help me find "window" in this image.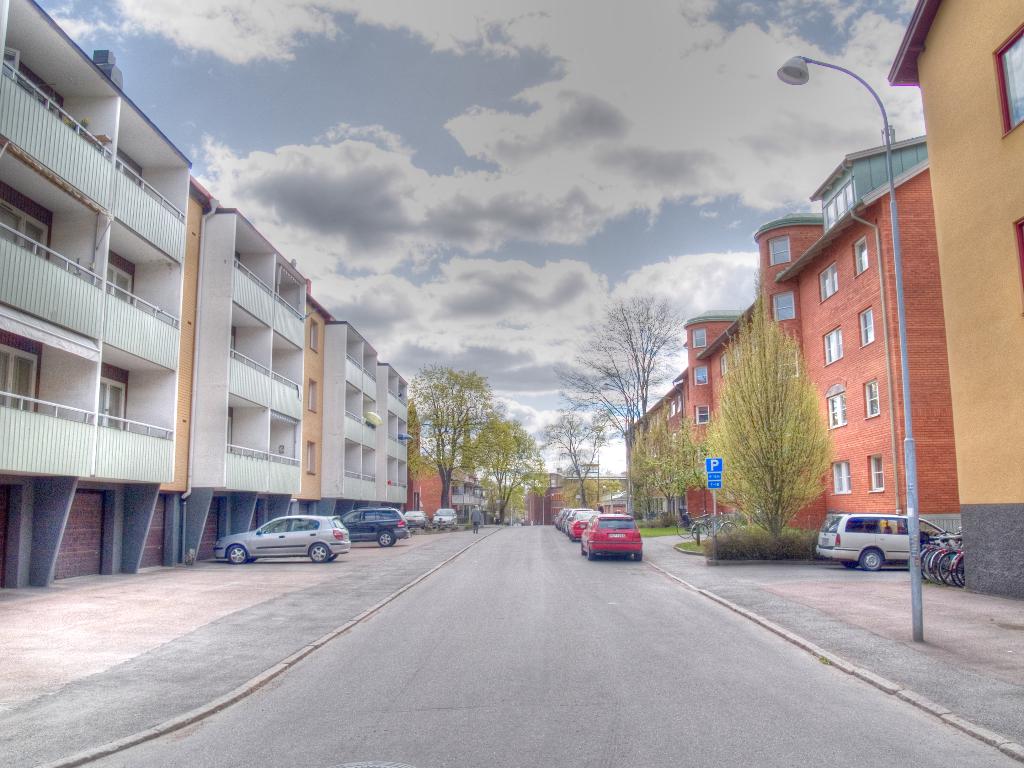
Found it: box(826, 460, 852, 495).
